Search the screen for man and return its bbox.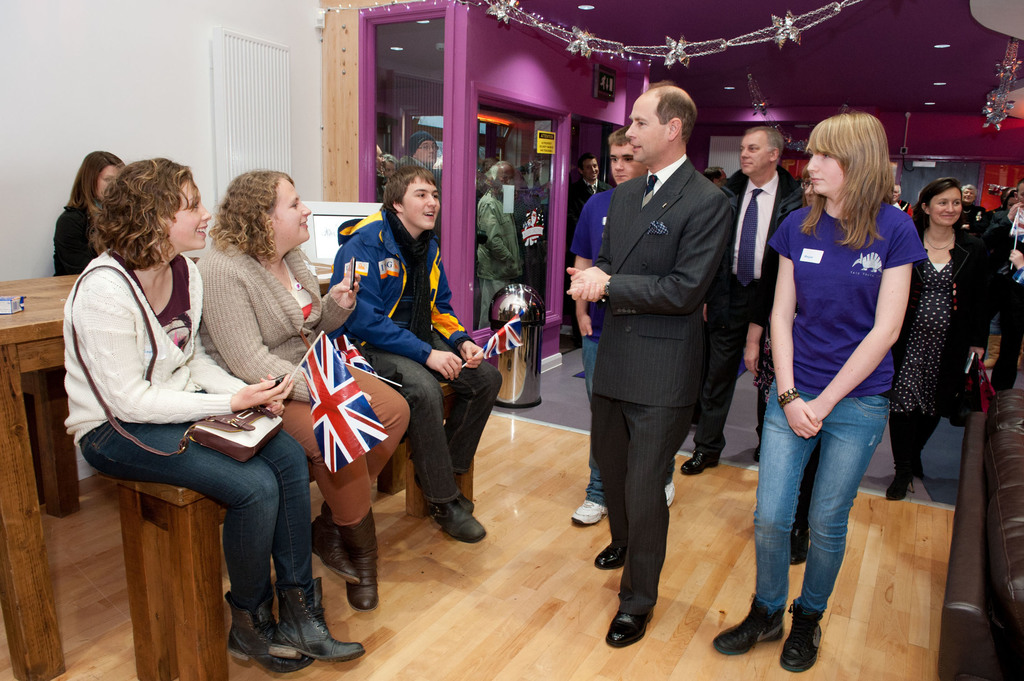
Found: (405, 131, 438, 171).
